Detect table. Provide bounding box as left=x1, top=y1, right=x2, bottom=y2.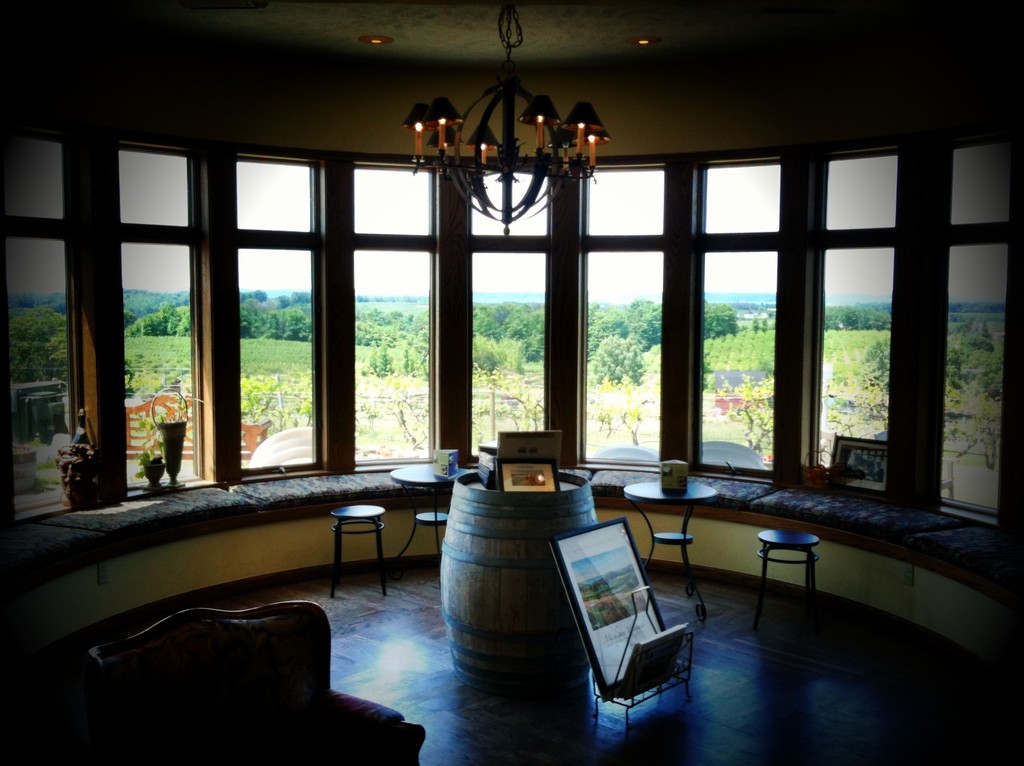
left=618, top=477, right=717, bottom=616.
